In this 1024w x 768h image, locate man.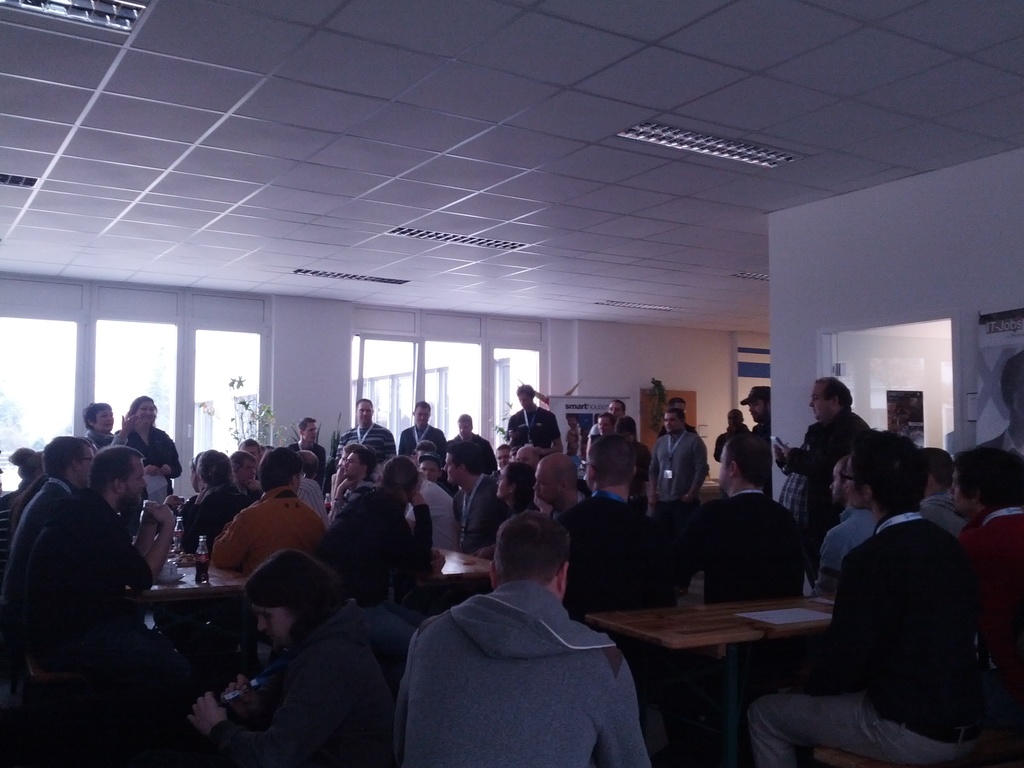
Bounding box: detection(712, 410, 750, 465).
